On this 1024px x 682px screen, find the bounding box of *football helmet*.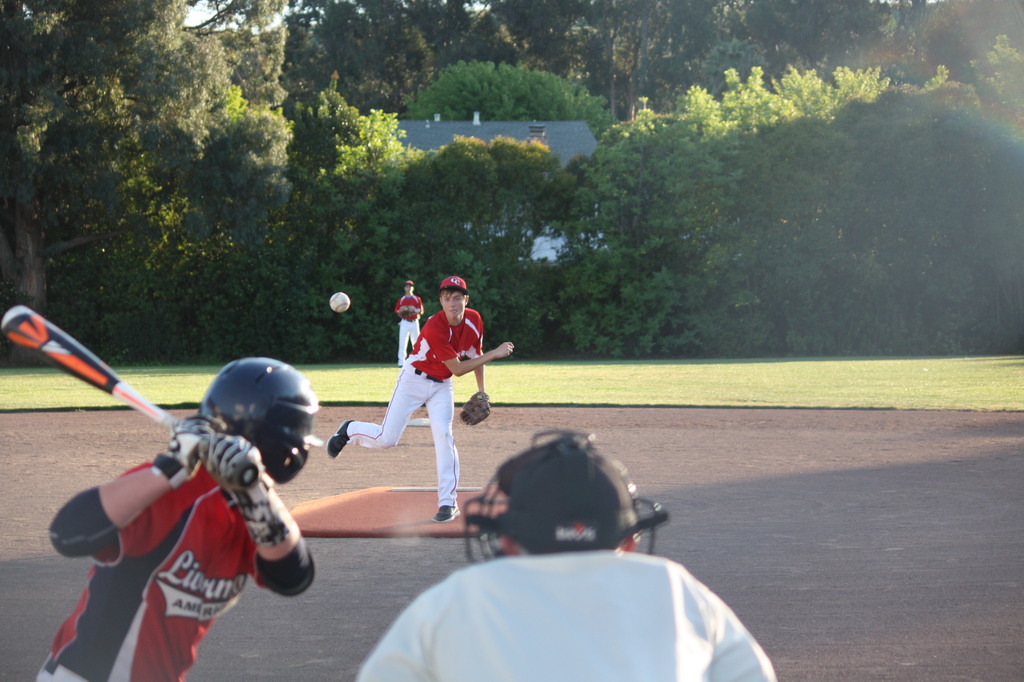
Bounding box: region(179, 351, 313, 487).
